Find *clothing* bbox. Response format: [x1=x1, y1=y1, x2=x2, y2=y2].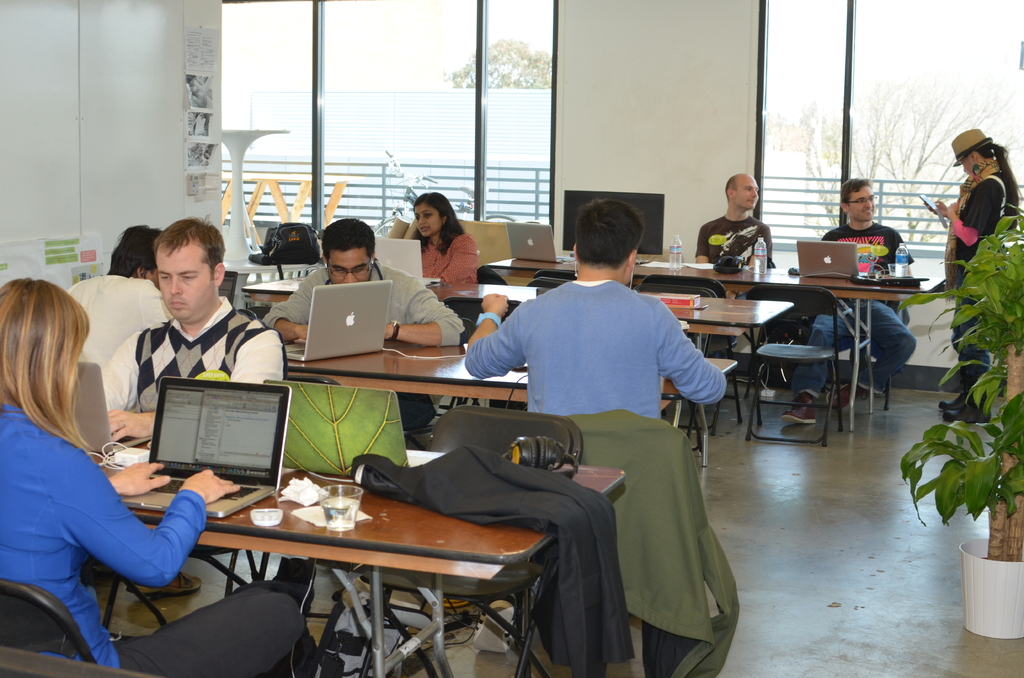
[x1=101, y1=297, x2=281, y2=558].
